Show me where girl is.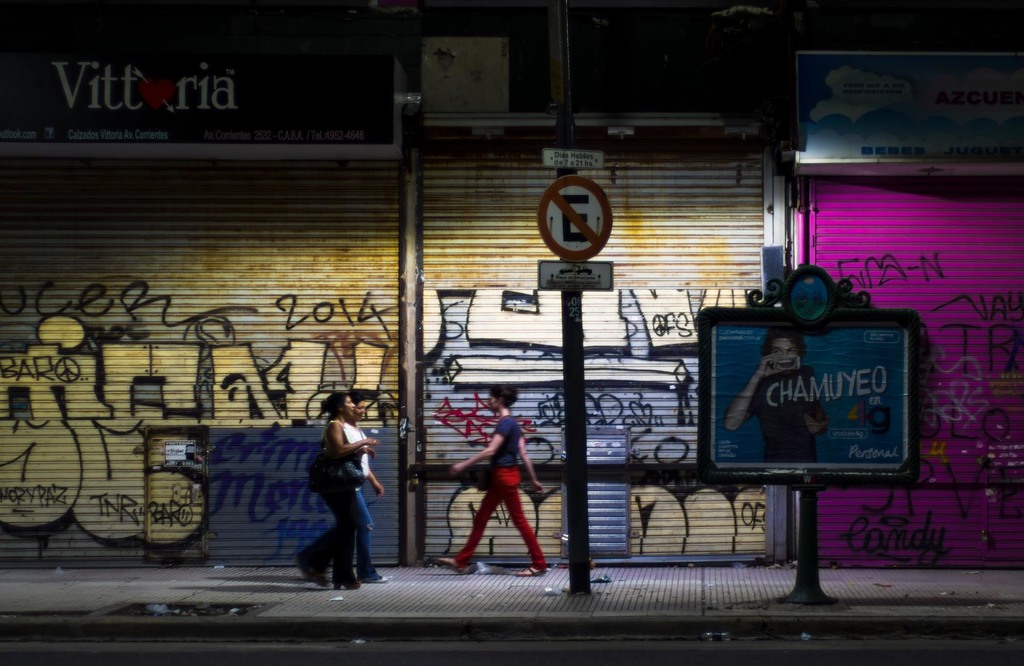
girl is at rect(429, 387, 545, 573).
